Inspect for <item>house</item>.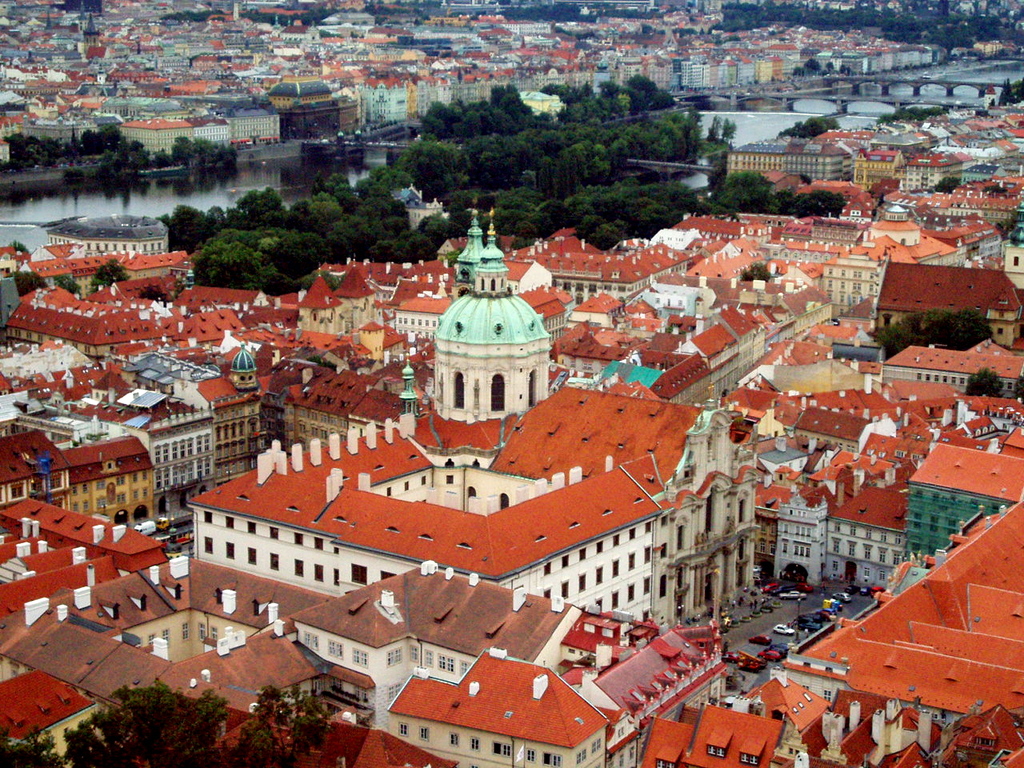
Inspection: 327, 262, 383, 338.
